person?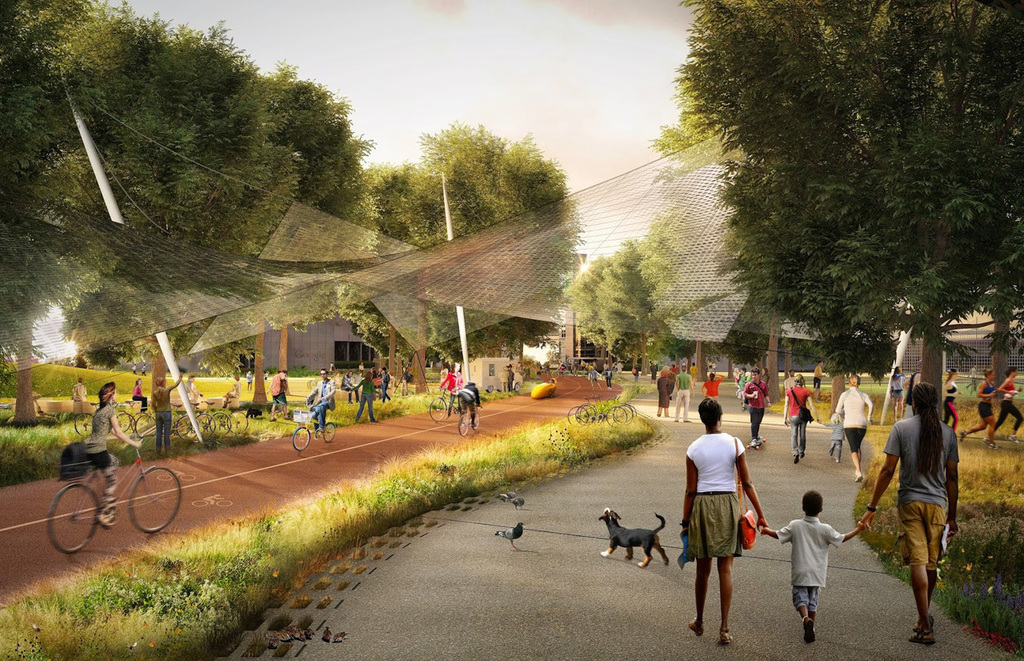
(left=779, top=371, right=818, bottom=464)
